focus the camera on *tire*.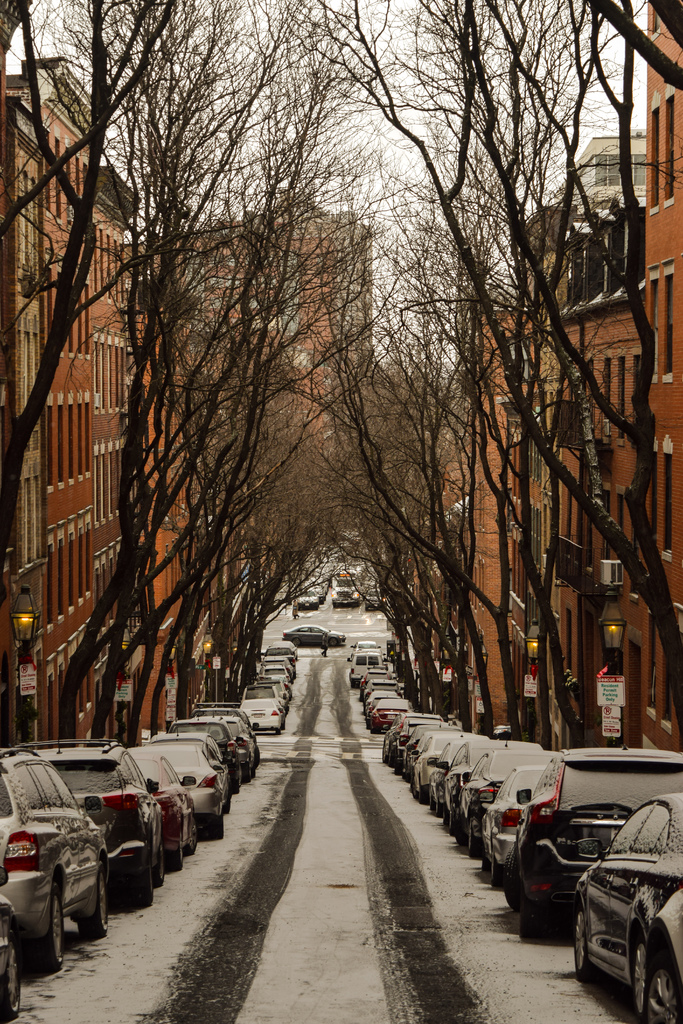
Focus region: box(177, 830, 184, 874).
